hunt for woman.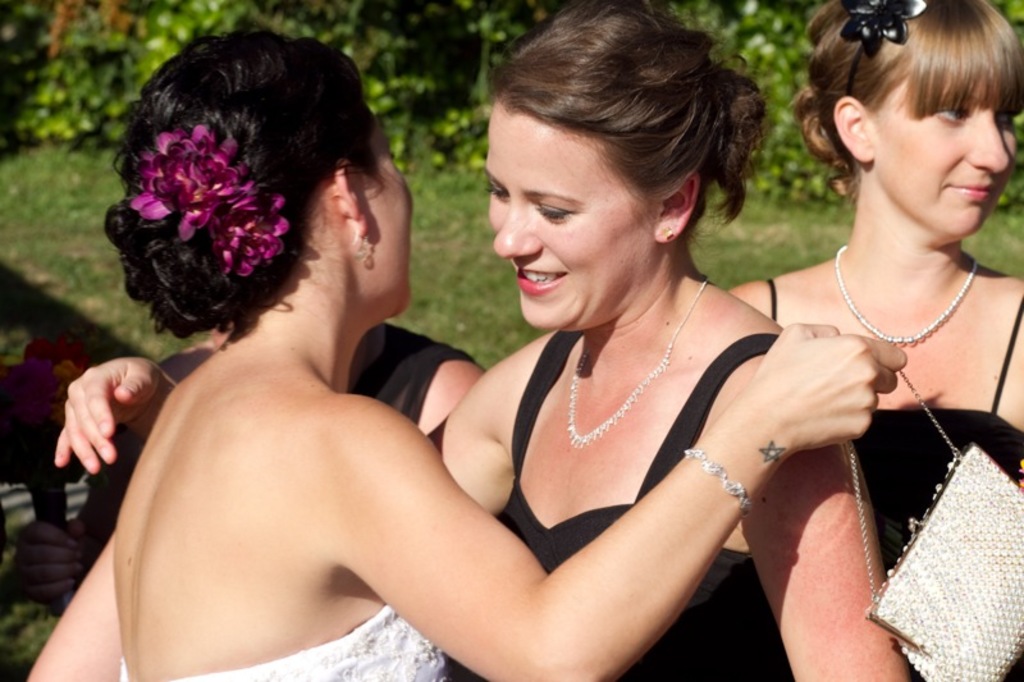
Hunted down at [x1=22, y1=5, x2=905, y2=681].
